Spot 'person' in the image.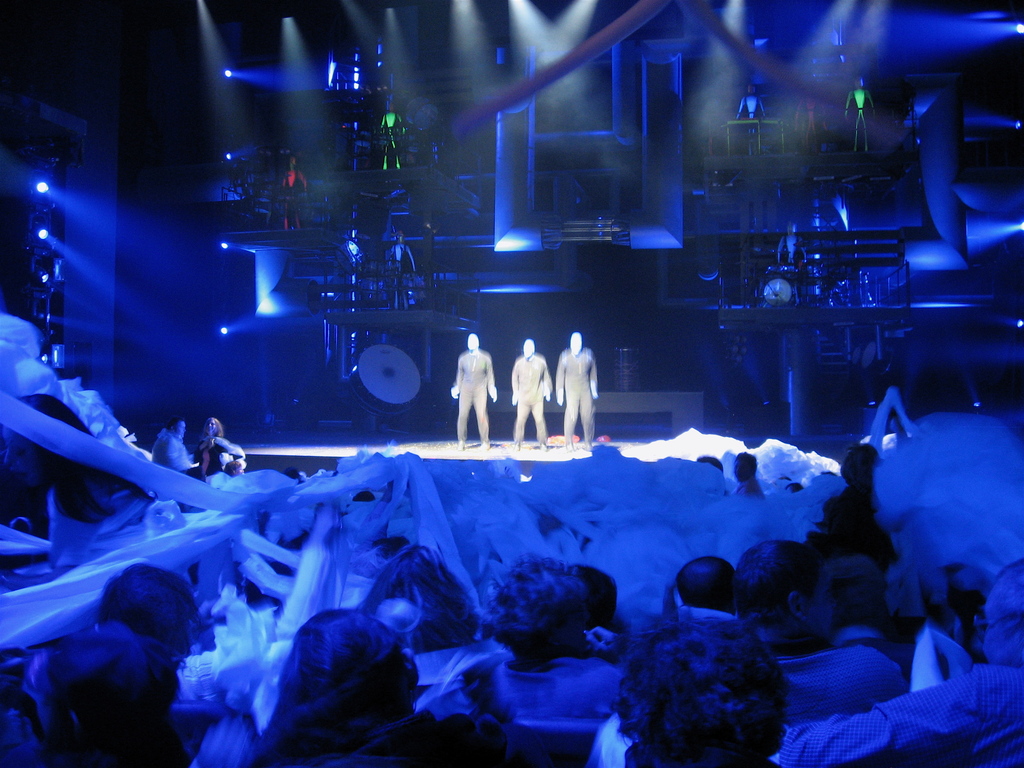
'person' found at (left=276, top=150, right=310, bottom=230).
